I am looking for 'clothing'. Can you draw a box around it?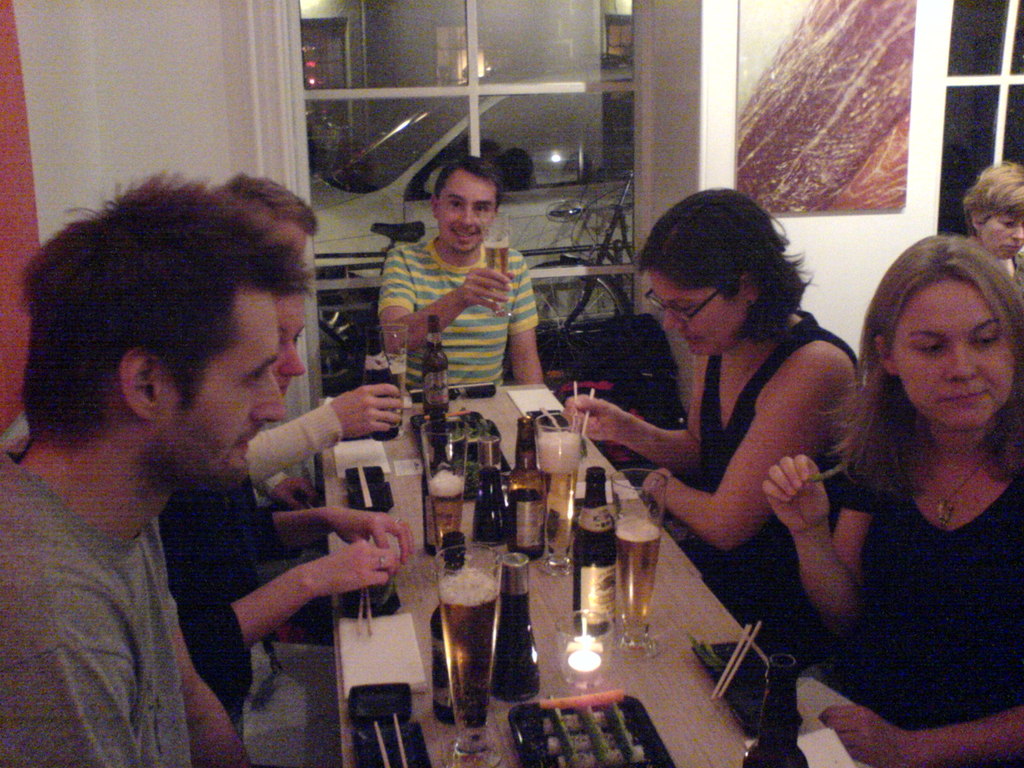
Sure, the bounding box is bbox=[842, 460, 1023, 764].
